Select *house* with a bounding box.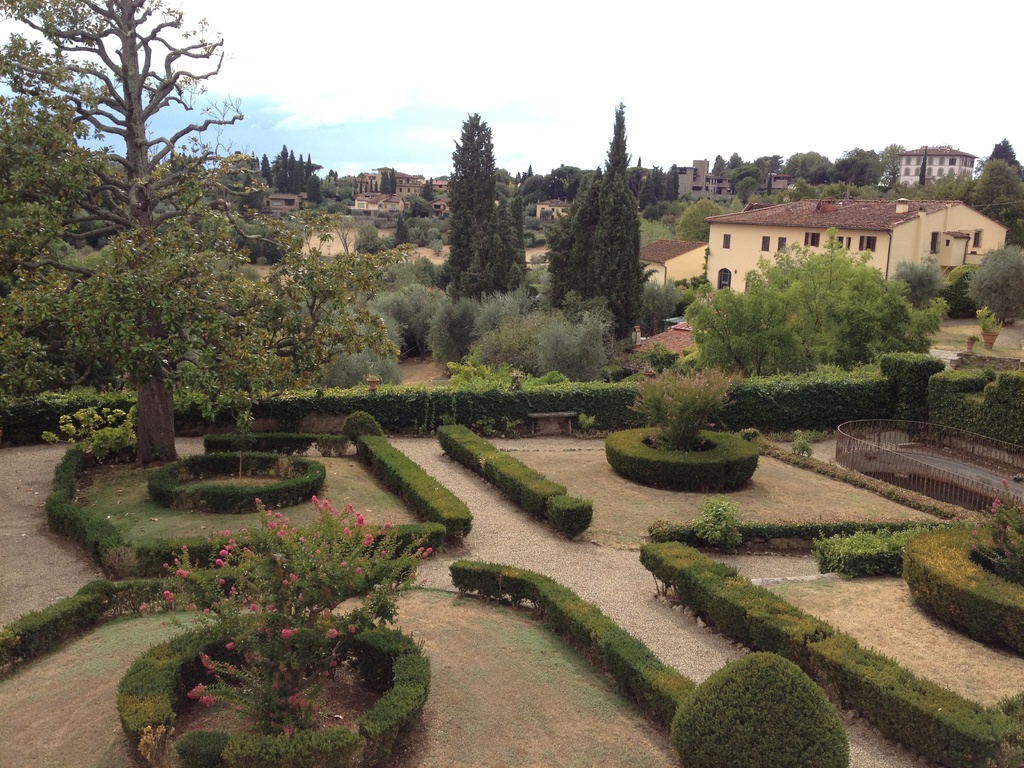
[708, 192, 1005, 311].
